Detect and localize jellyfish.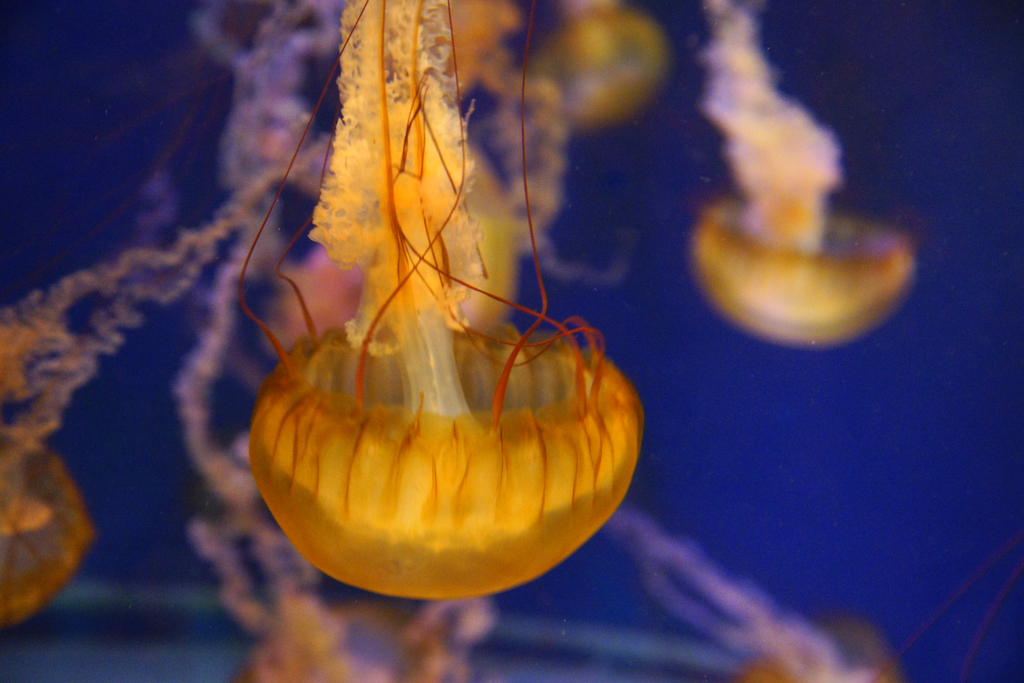
Localized at [233,0,646,600].
